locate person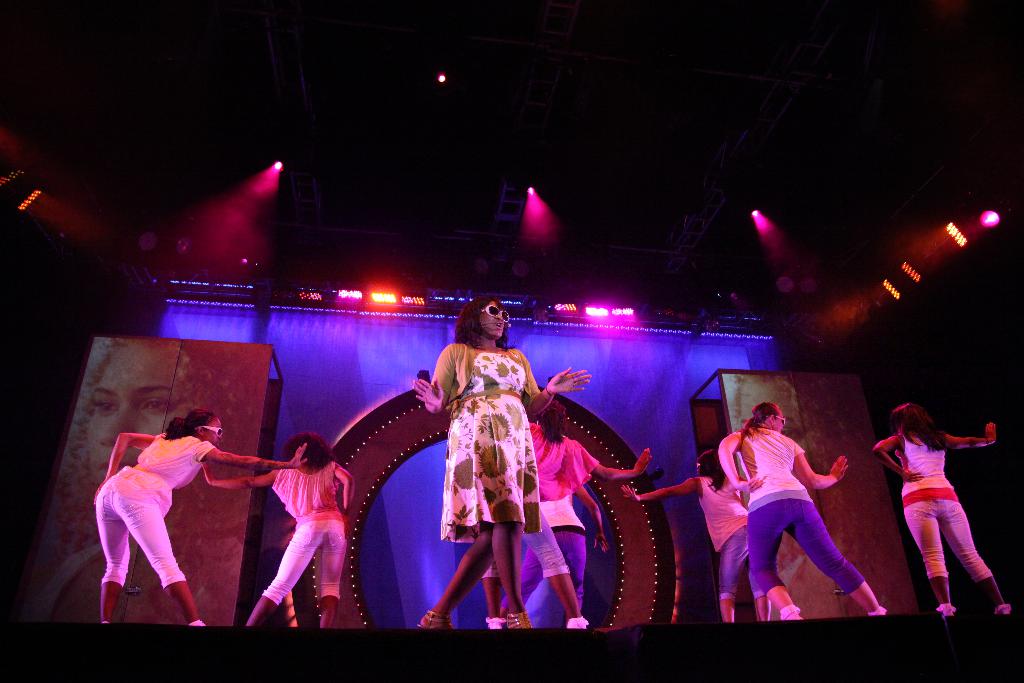
left=413, top=295, right=591, bottom=630
